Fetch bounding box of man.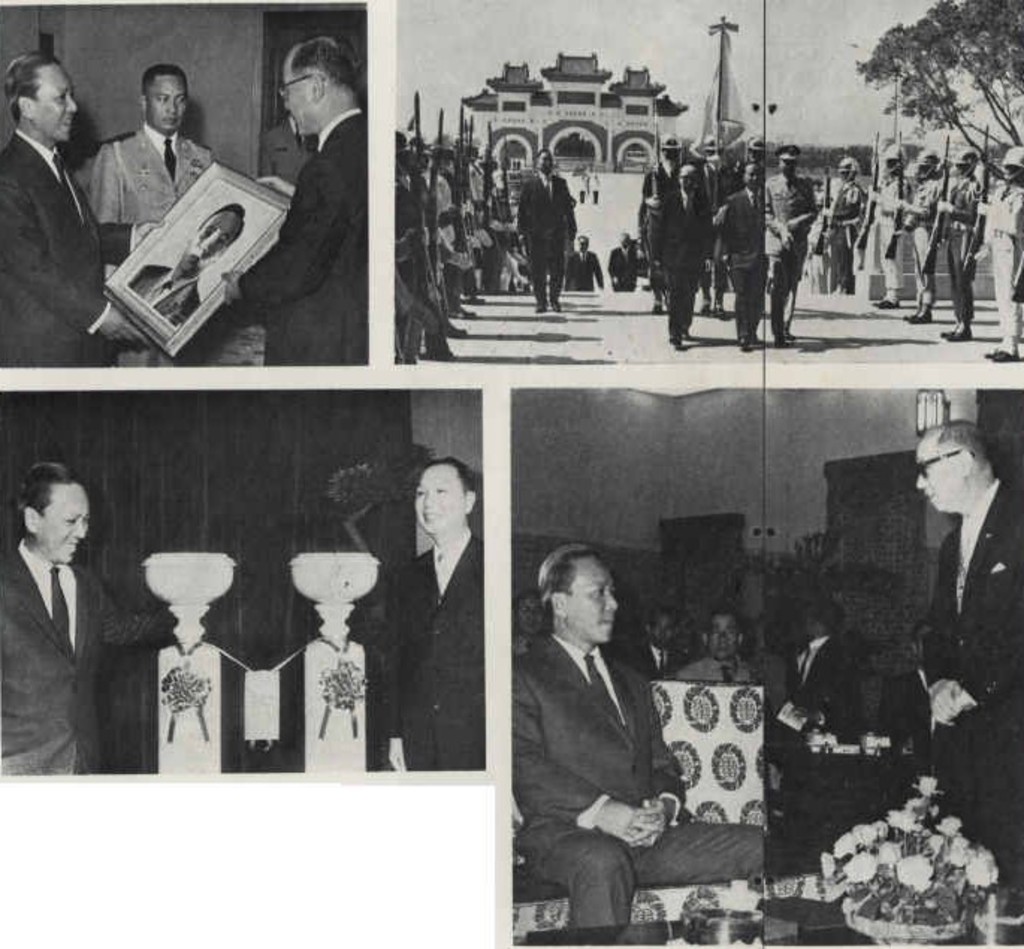
Bbox: x1=682, y1=608, x2=700, y2=673.
